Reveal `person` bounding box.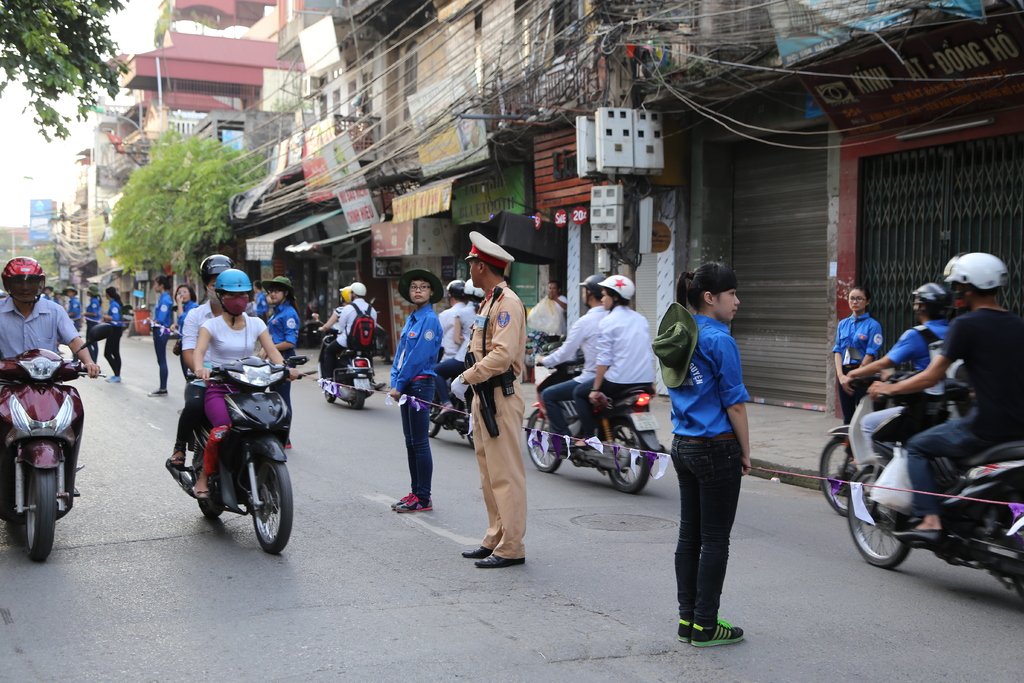
Revealed: region(833, 285, 883, 449).
